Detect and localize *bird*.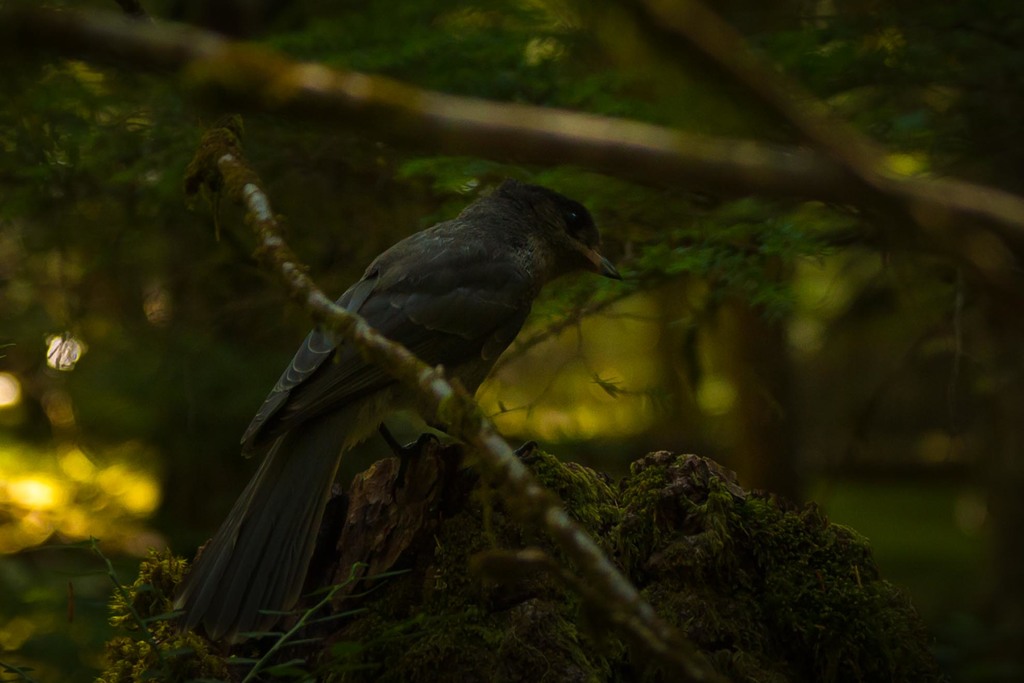
Localized at <box>197,159,620,599</box>.
